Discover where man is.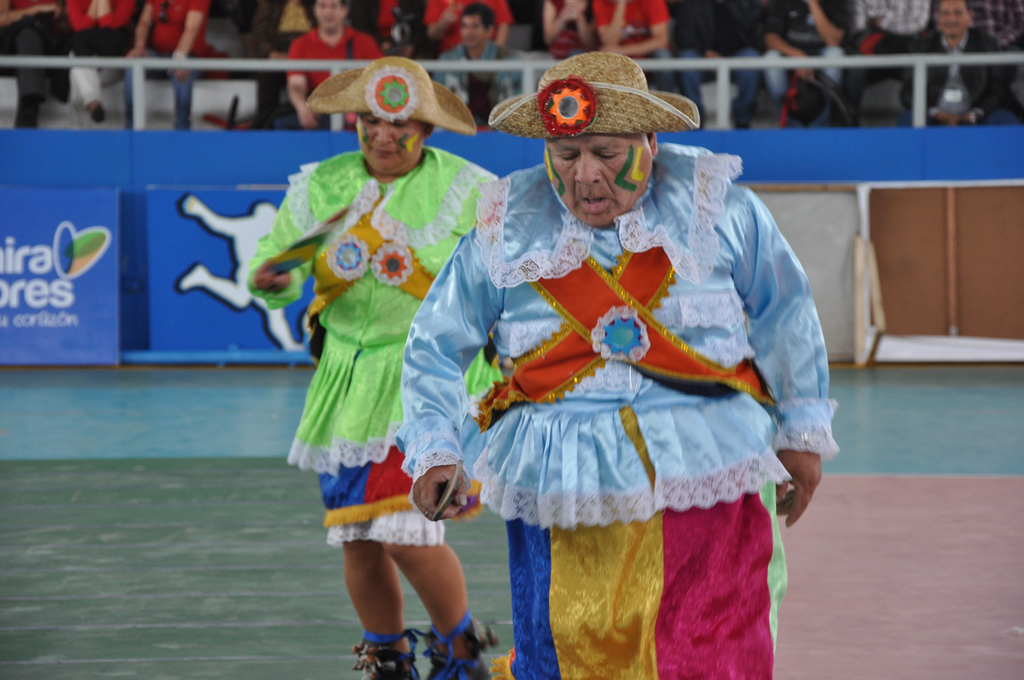
Discovered at crop(288, 0, 390, 123).
